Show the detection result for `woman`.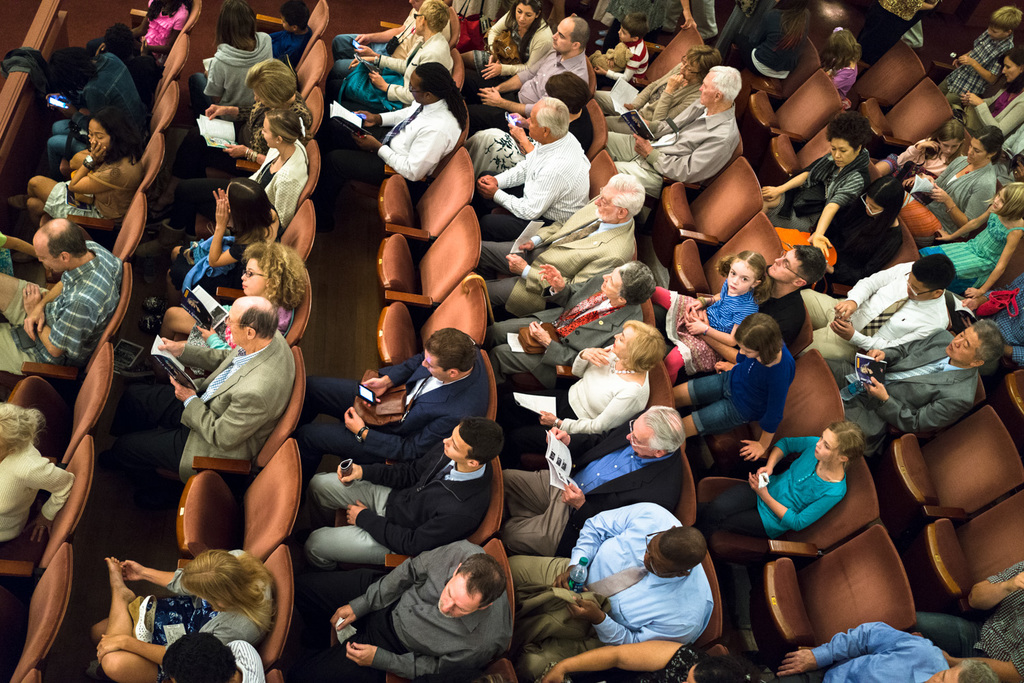
l=160, t=55, r=312, b=182.
